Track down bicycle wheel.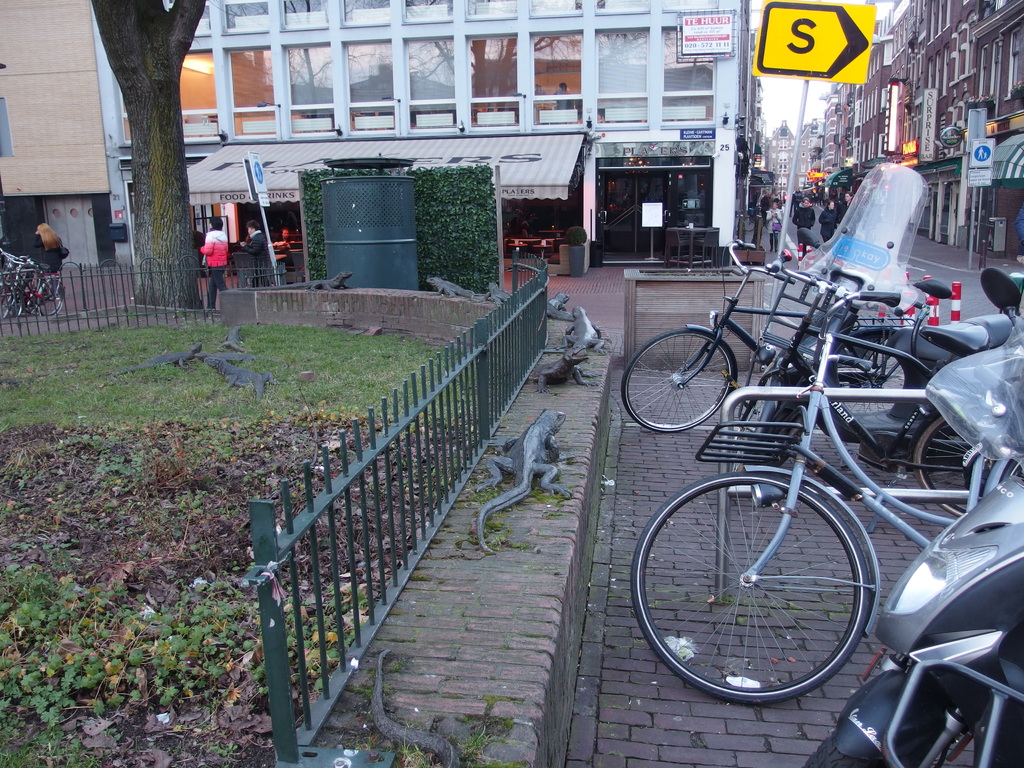
Tracked to [x1=38, y1=277, x2=65, y2=313].
